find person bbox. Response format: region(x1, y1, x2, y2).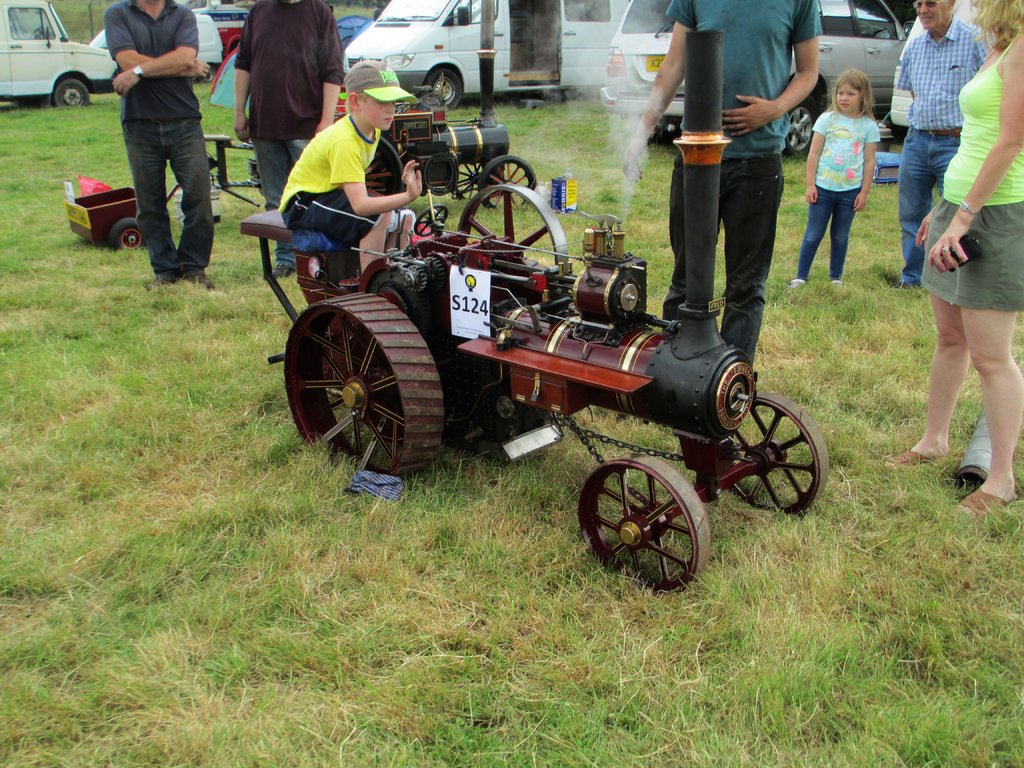
region(102, 0, 228, 286).
